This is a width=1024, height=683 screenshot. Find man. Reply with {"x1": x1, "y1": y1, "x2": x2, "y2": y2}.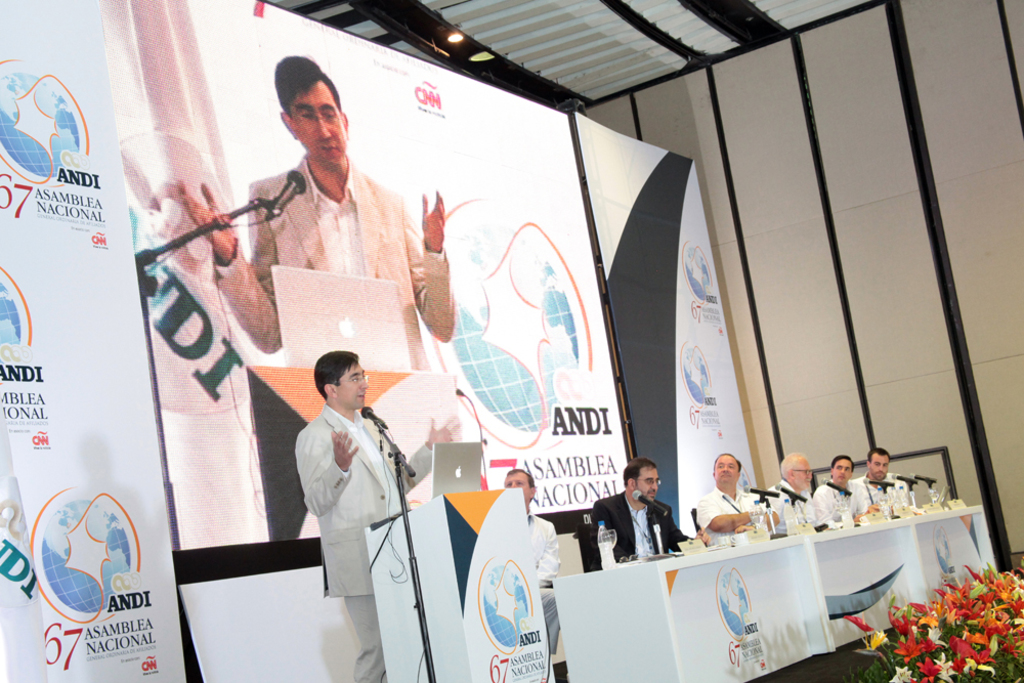
{"x1": 504, "y1": 470, "x2": 559, "y2": 656}.
